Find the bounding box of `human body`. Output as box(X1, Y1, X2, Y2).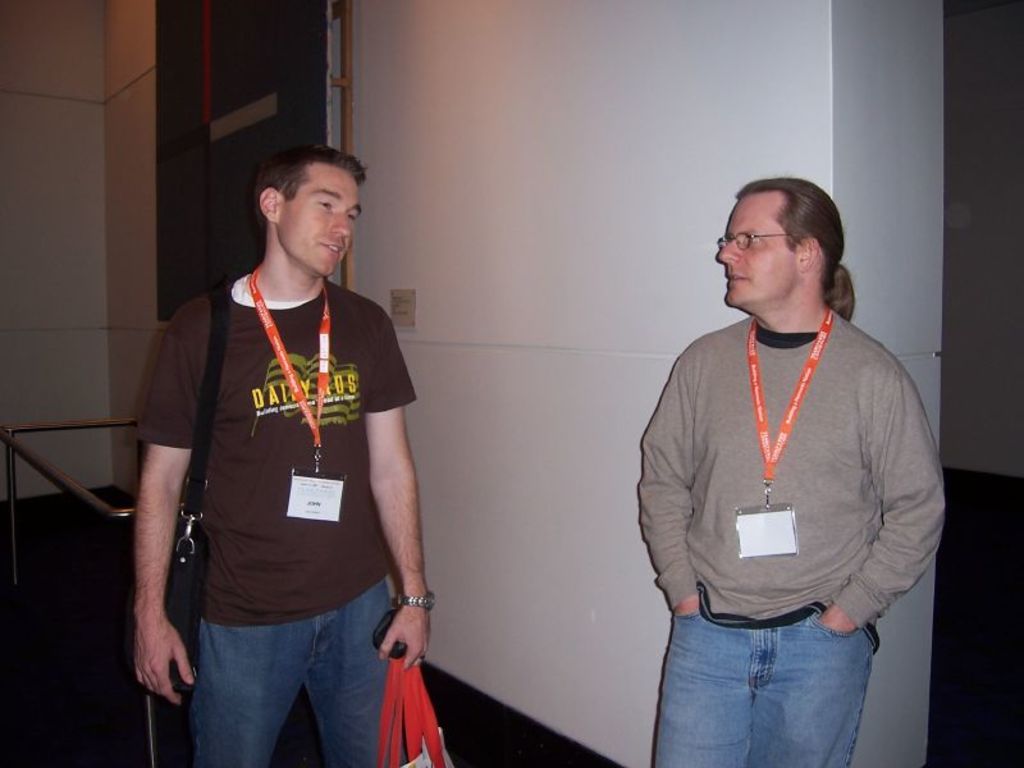
box(630, 216, 933, 767).
